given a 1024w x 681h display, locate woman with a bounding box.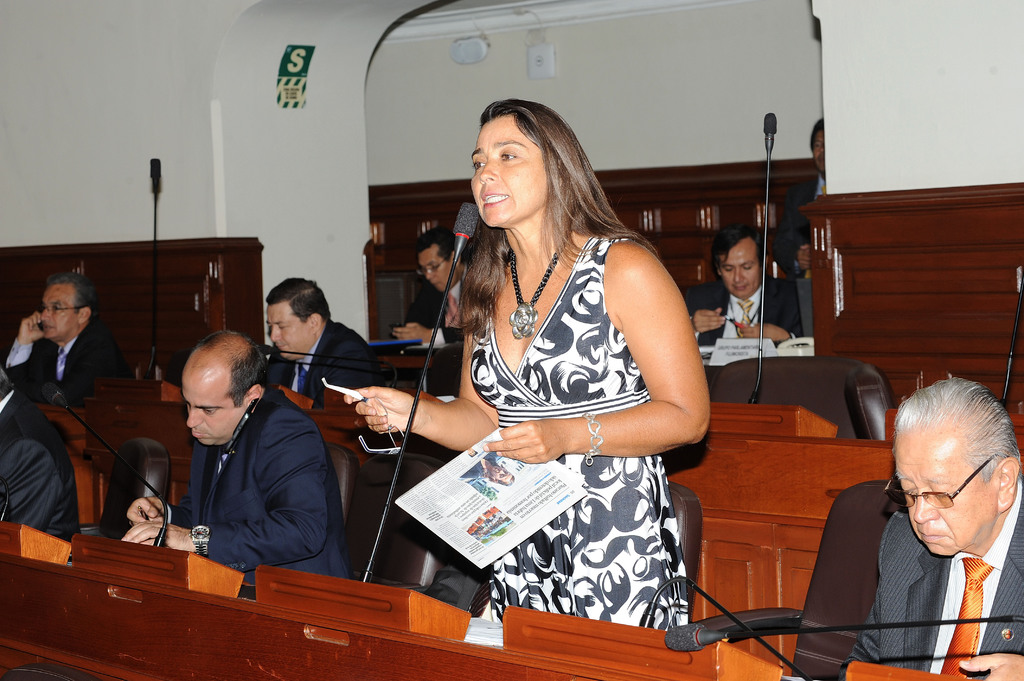
Located: 392,61,714,671.
